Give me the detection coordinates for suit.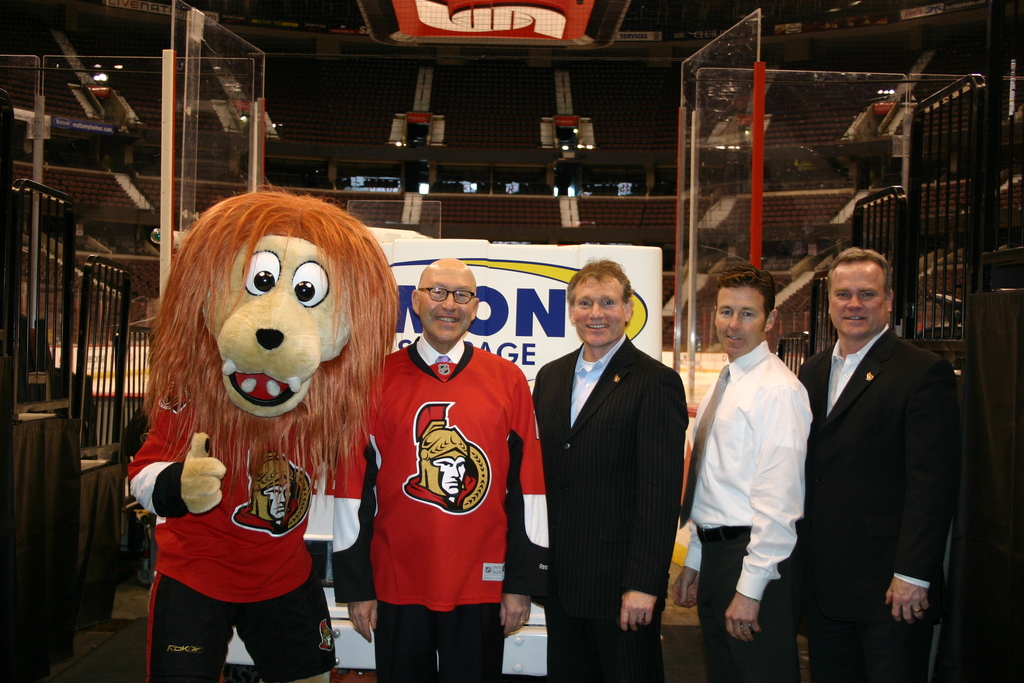
select_region(530, 329, 695, 682).
